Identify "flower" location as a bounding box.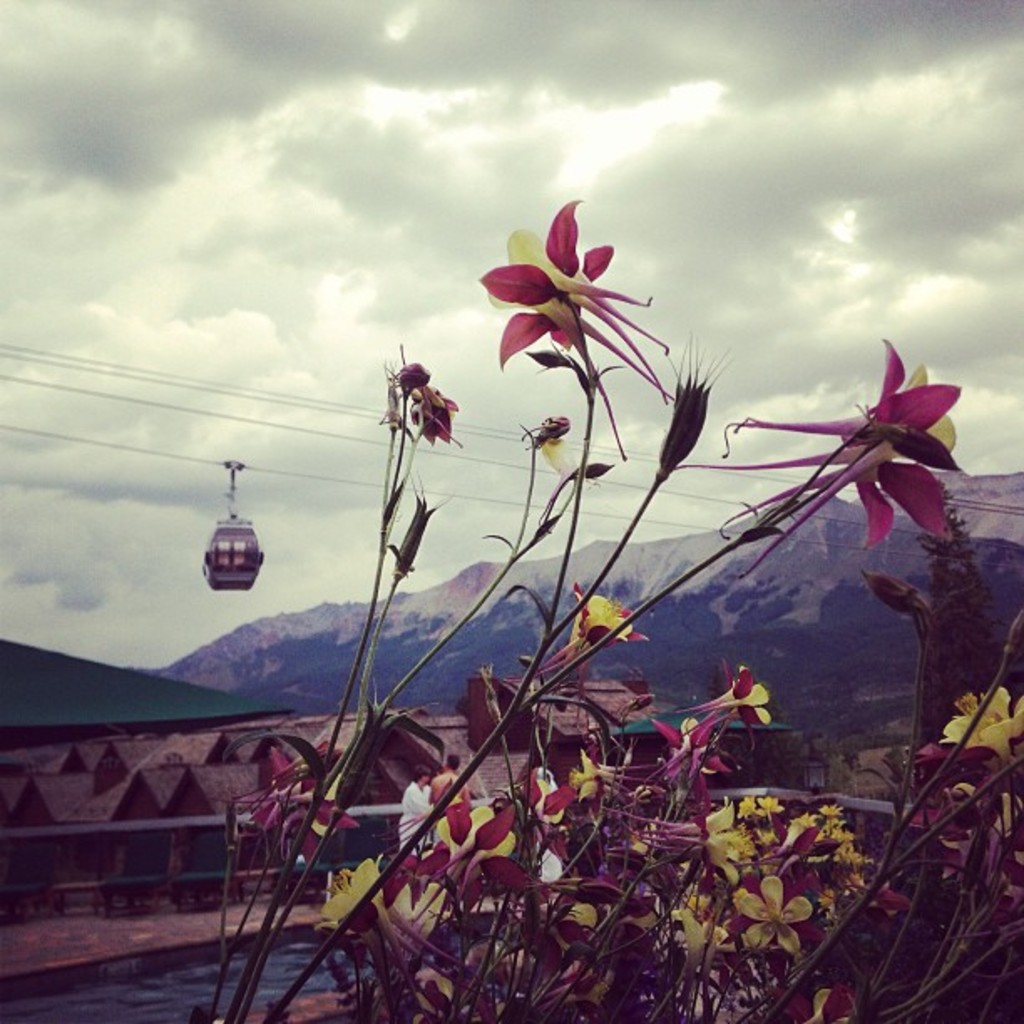
x1=477, y1=211, x2=654, y2=390.
